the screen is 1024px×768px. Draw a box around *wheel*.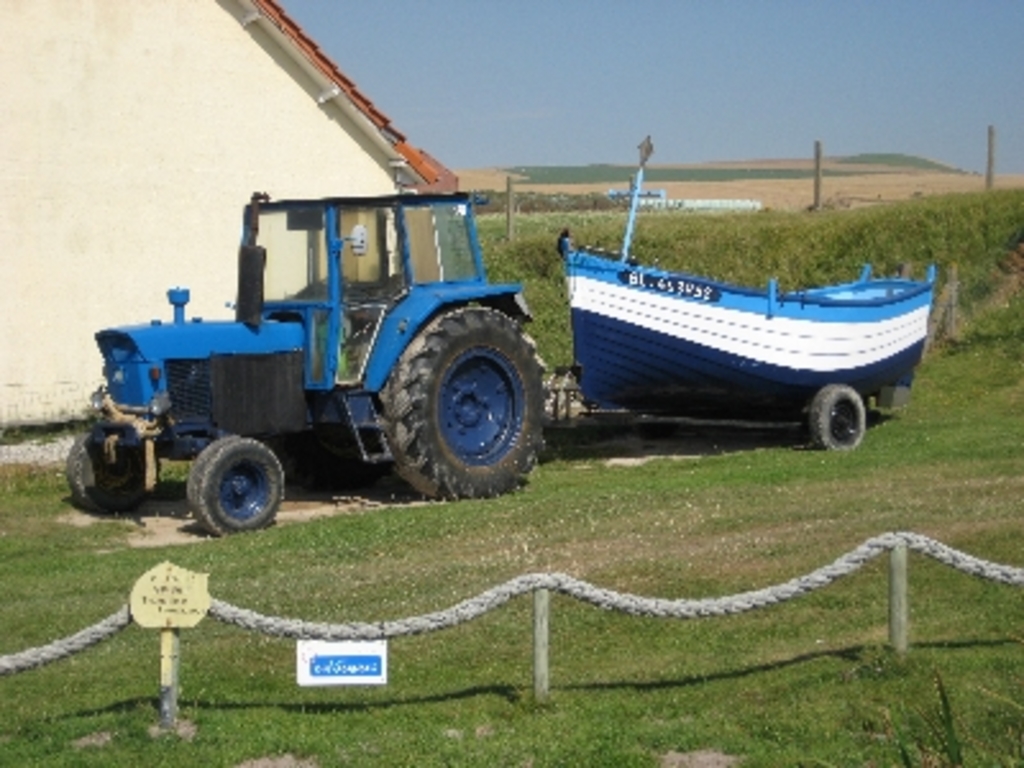
left=381, top=305, right=543, bottom=499.
